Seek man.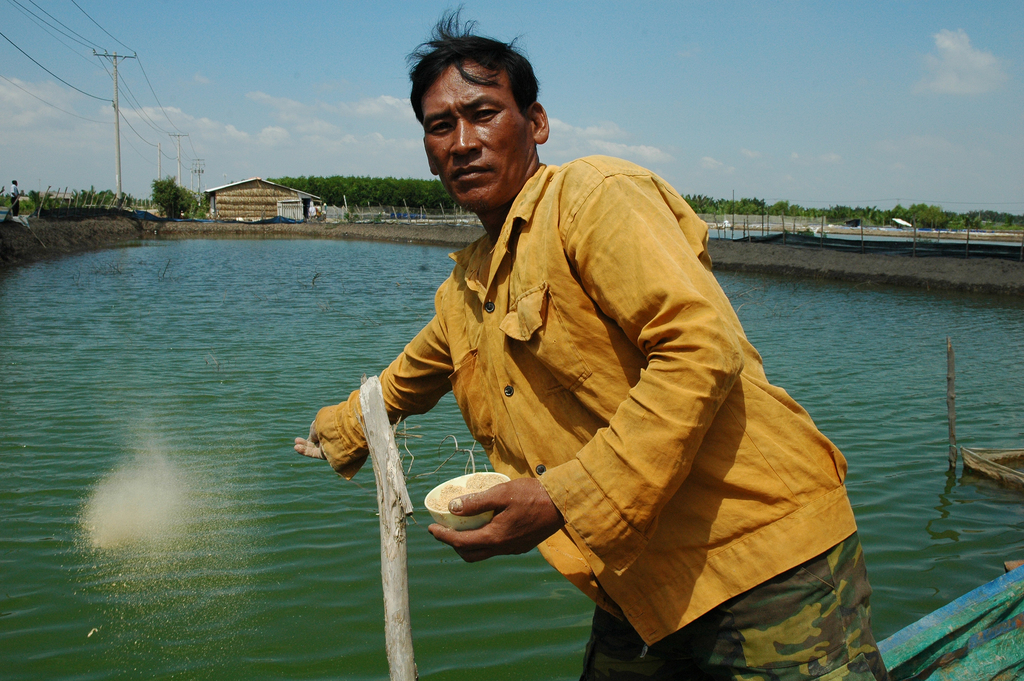
<region>340, 56, 834, 655</region>.
